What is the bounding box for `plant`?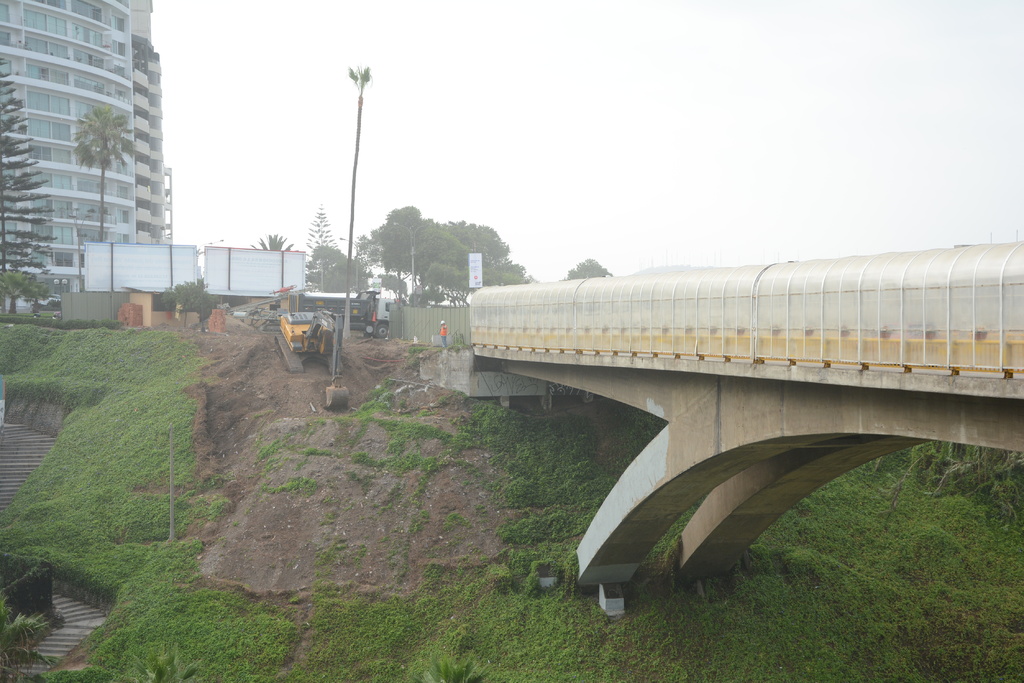
left=332, top=413, right=345, bottom=422.
